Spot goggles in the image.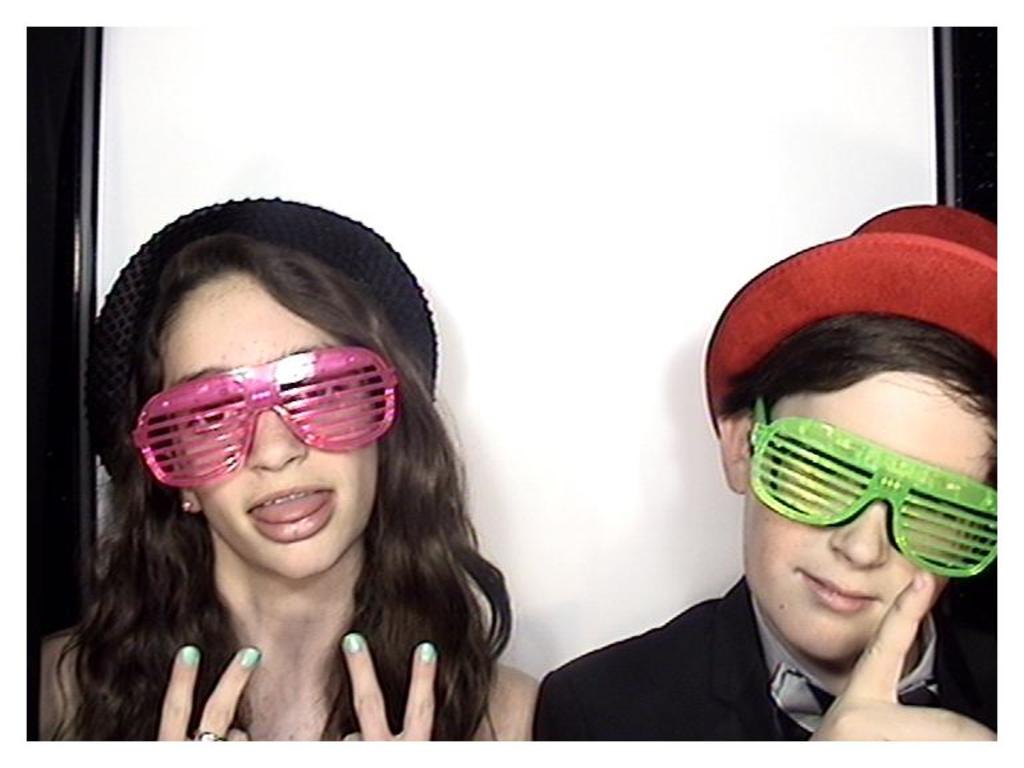
goggles found at <box>112,349,409,479</box>.
